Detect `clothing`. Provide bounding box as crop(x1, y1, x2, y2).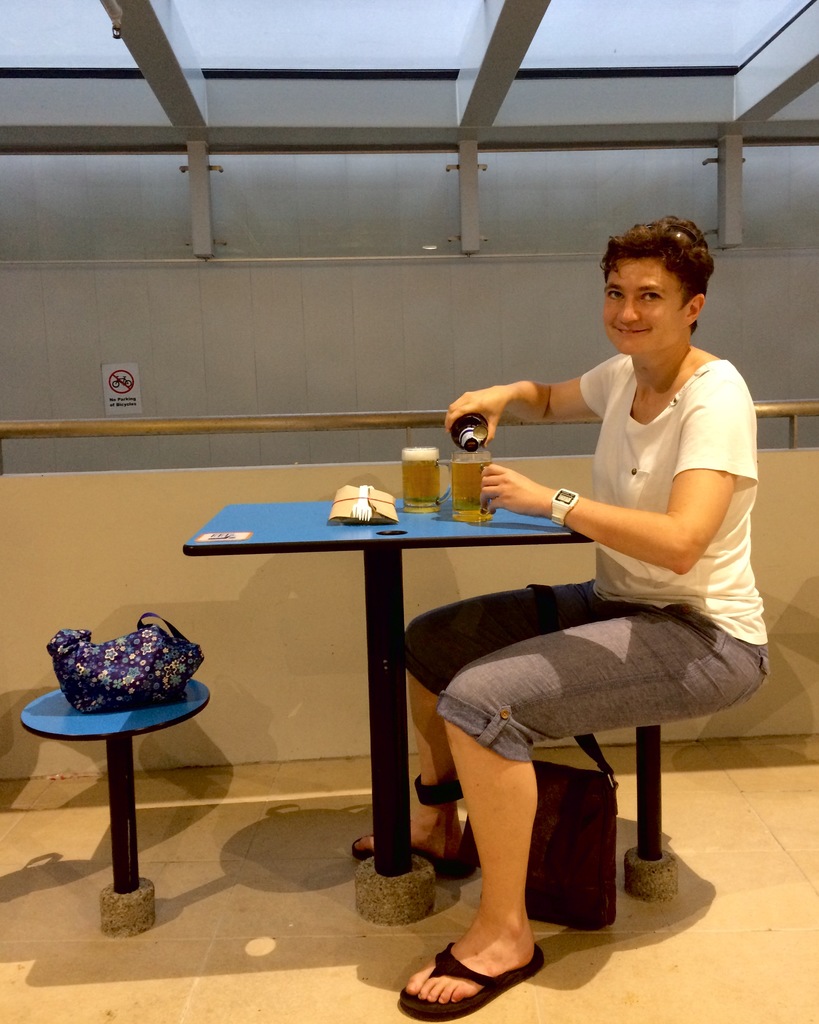
crop(408, 356, 758, 780).
